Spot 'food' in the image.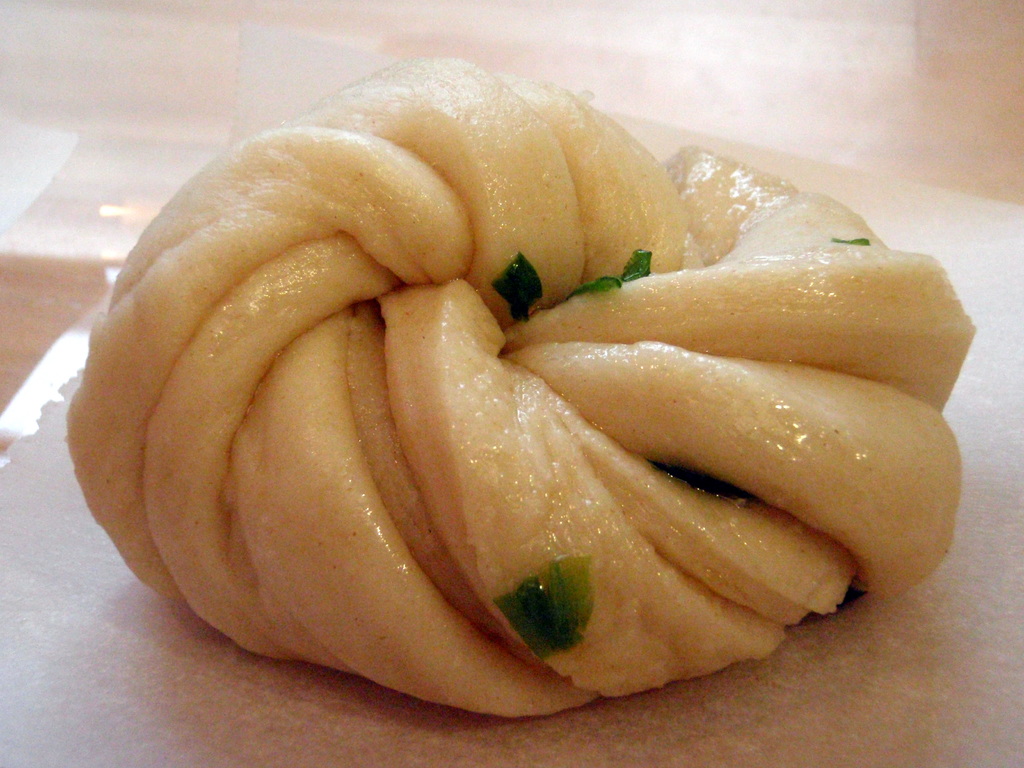
'food' found at region(127, 79, 1023, 694).
